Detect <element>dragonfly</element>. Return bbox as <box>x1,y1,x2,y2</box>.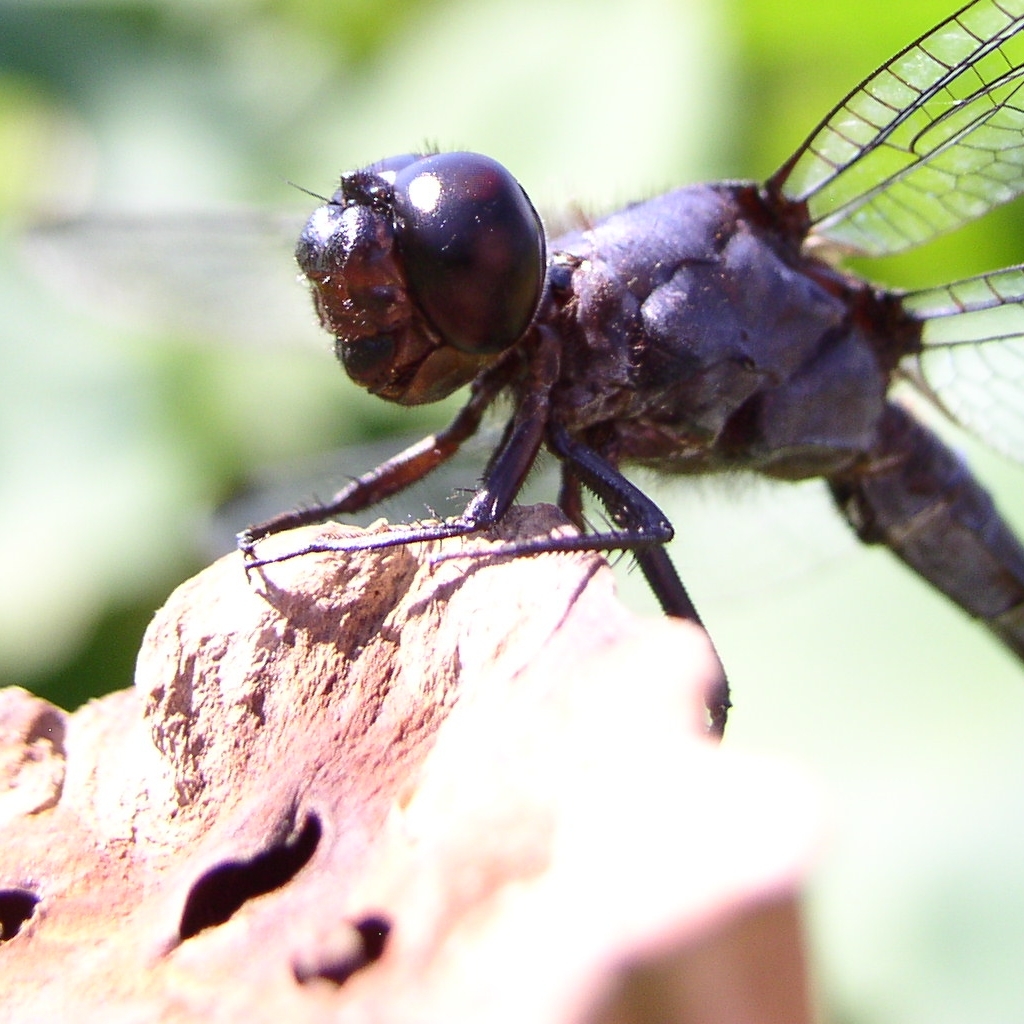
<box>14,0,1023,735</box>.
